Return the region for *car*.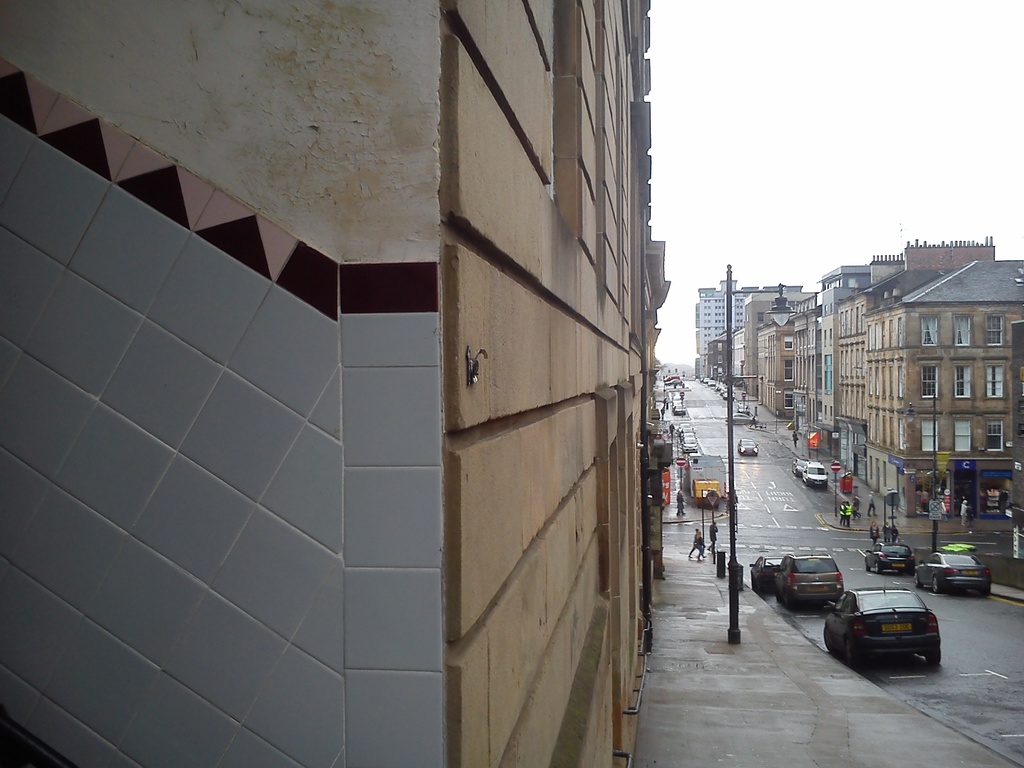
[x1=840, y1=586, x2=947, y2=674].
